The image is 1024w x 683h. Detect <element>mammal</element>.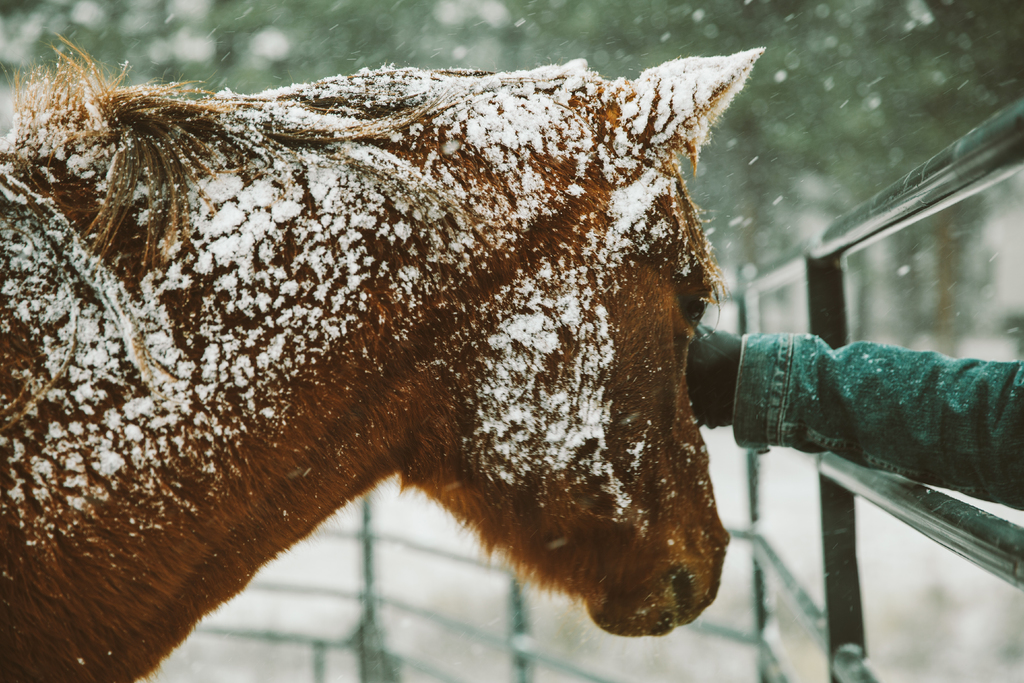
Detection: <region>681, 318, 1023, 509</region>.
